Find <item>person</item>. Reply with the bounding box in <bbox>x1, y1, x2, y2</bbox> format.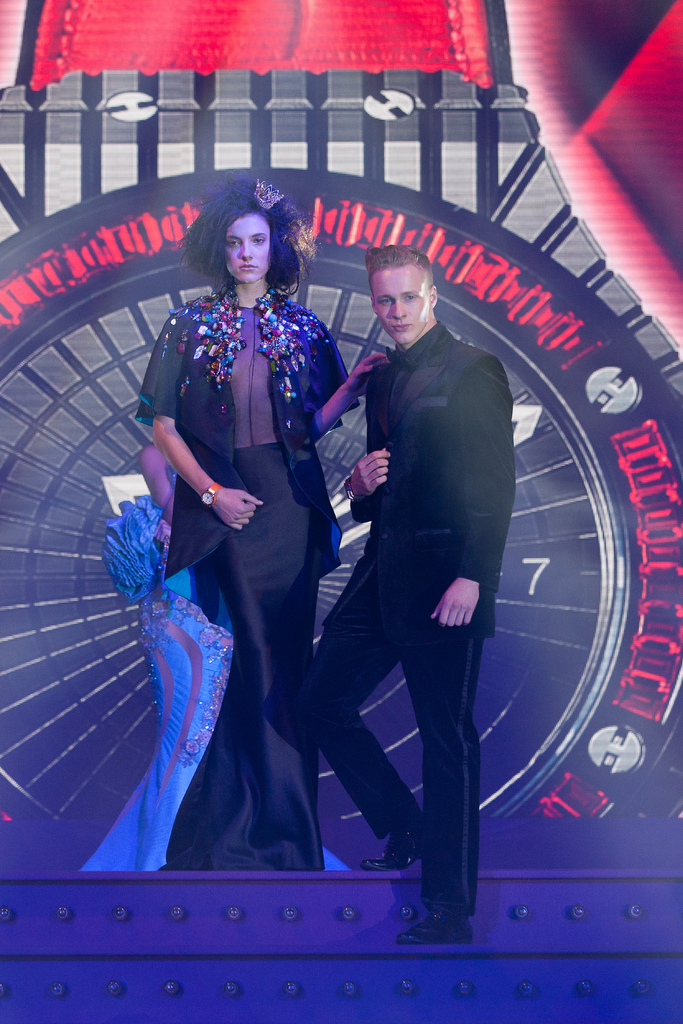
<bbox>138, 172, 391, 874</bbox>.
